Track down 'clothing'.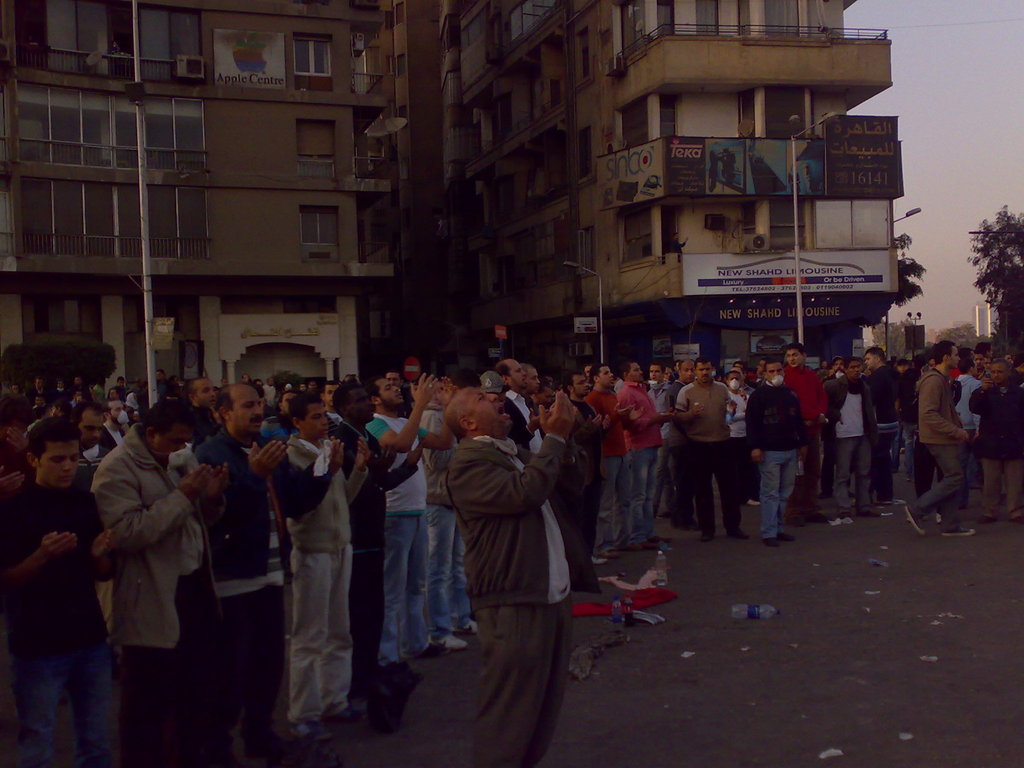
Tracked to <region>781, 366, 829, 492</region>.
